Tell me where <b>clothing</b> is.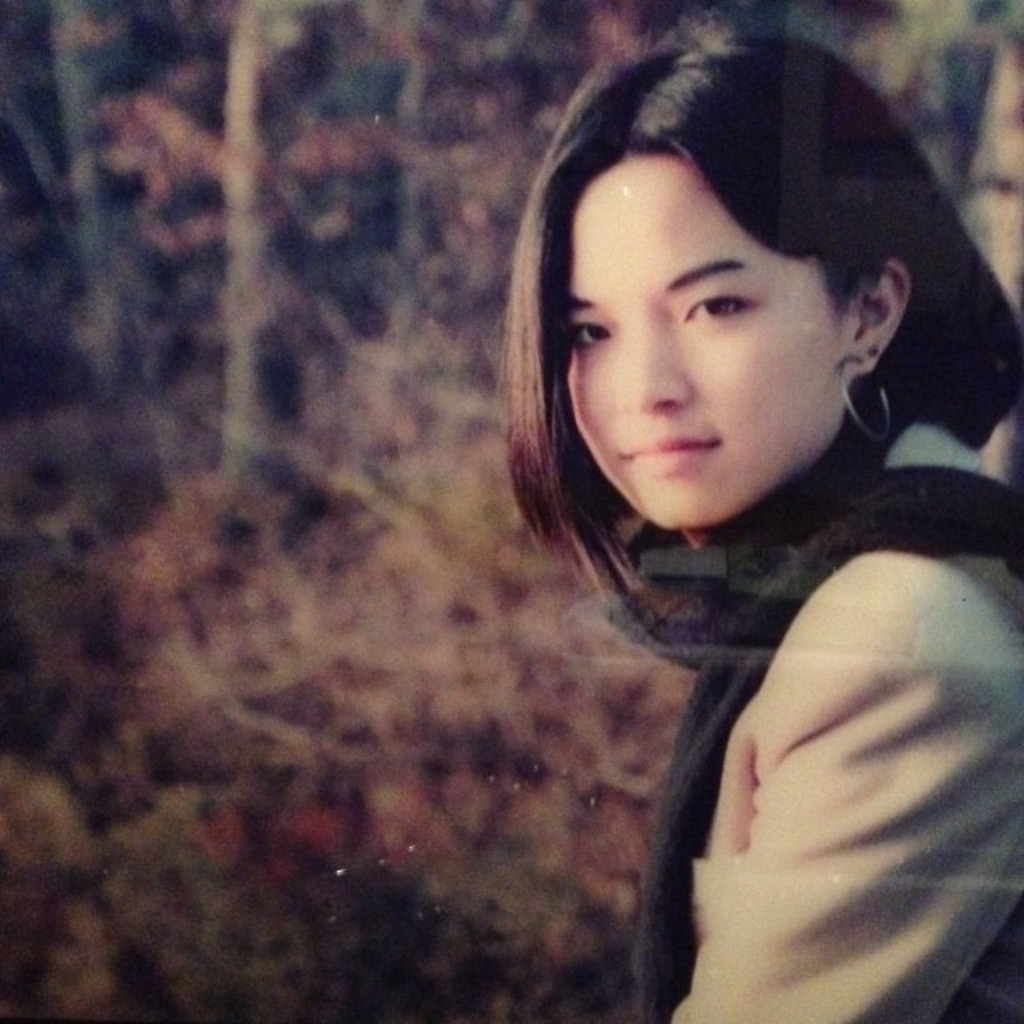
<b>clothing</b> is at BBox(643, 414, 1022, 1022).
